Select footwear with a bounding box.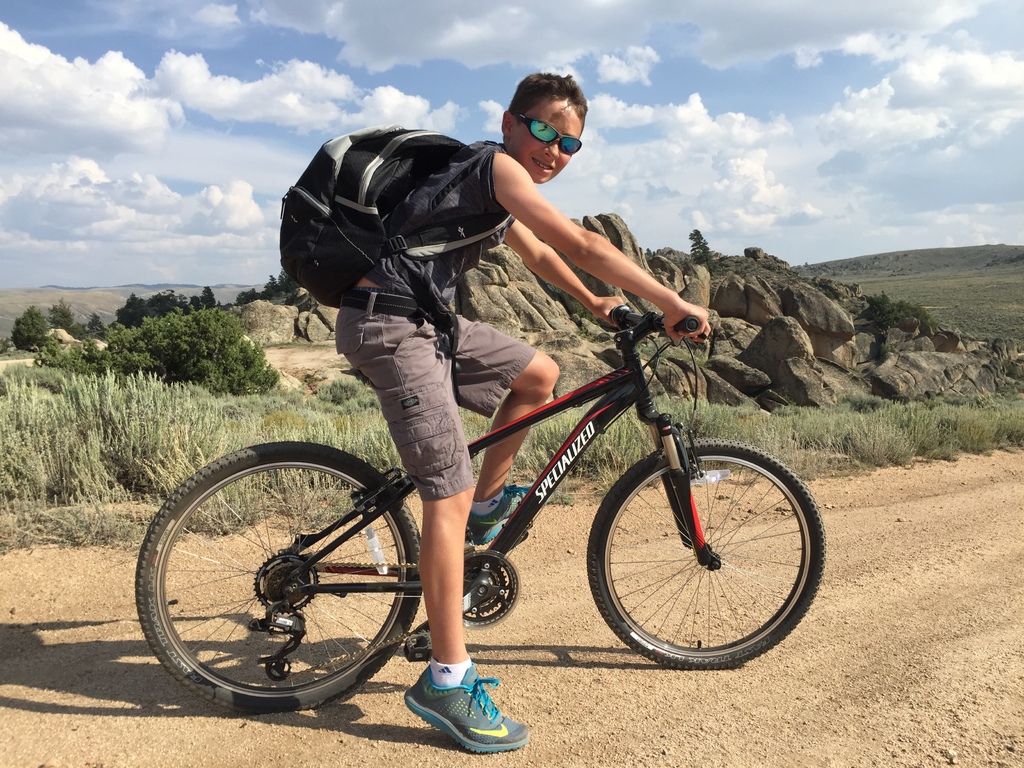
box=[399, 663, 506, 751].
